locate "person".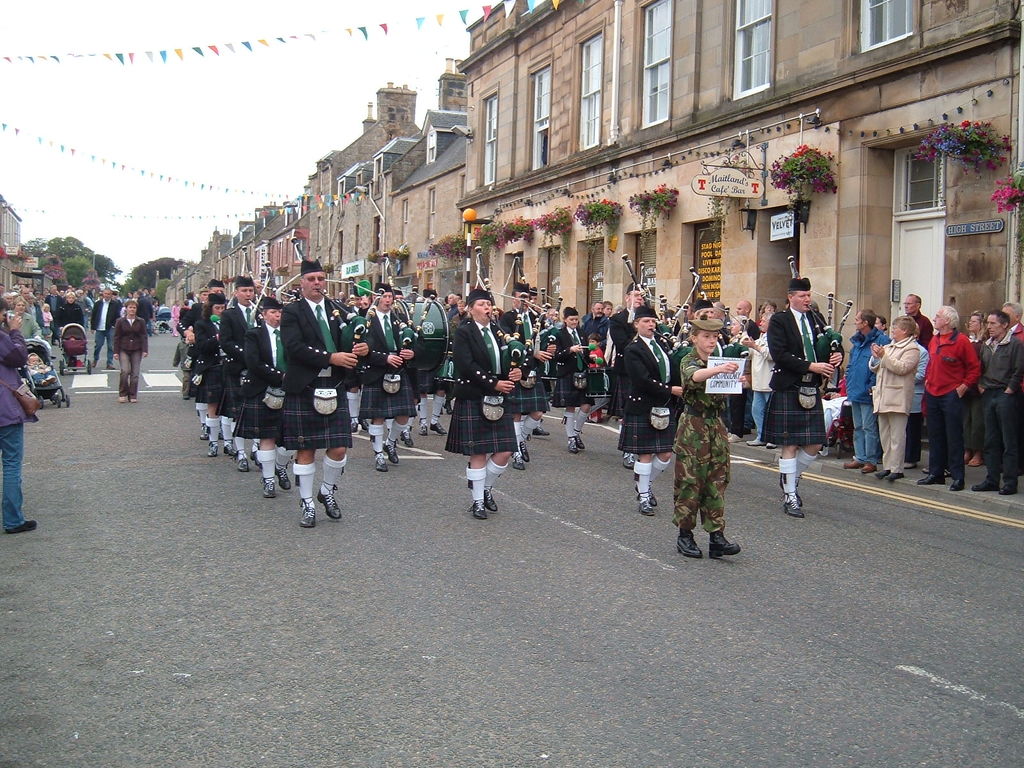
Bounding box: bbox=(549, 300, 596, 458).
